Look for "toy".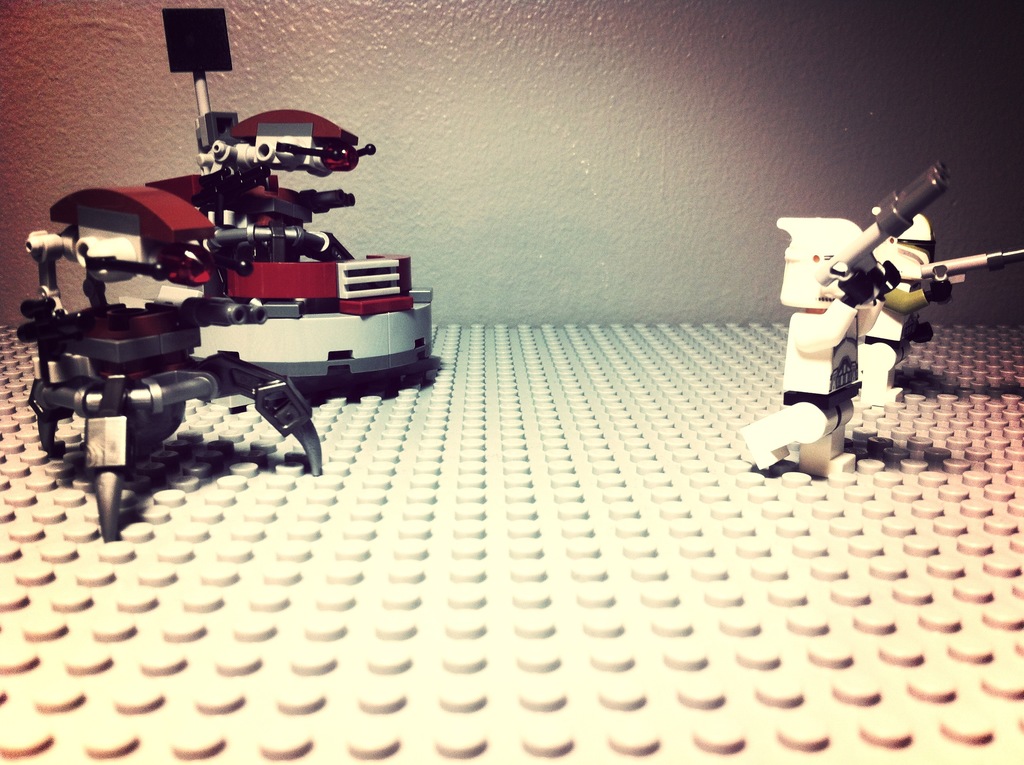
Found: {"left": 740, "top": 163, "right": 1023, "bottom": 480}.
